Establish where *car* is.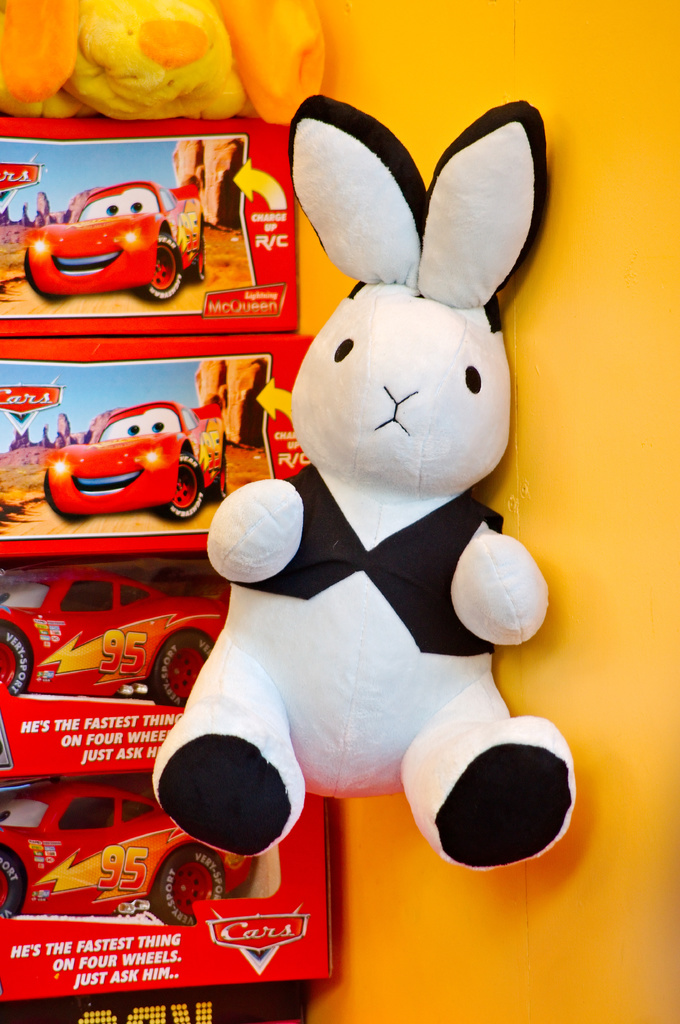
Established at locate(0, 784, 252, 924).
